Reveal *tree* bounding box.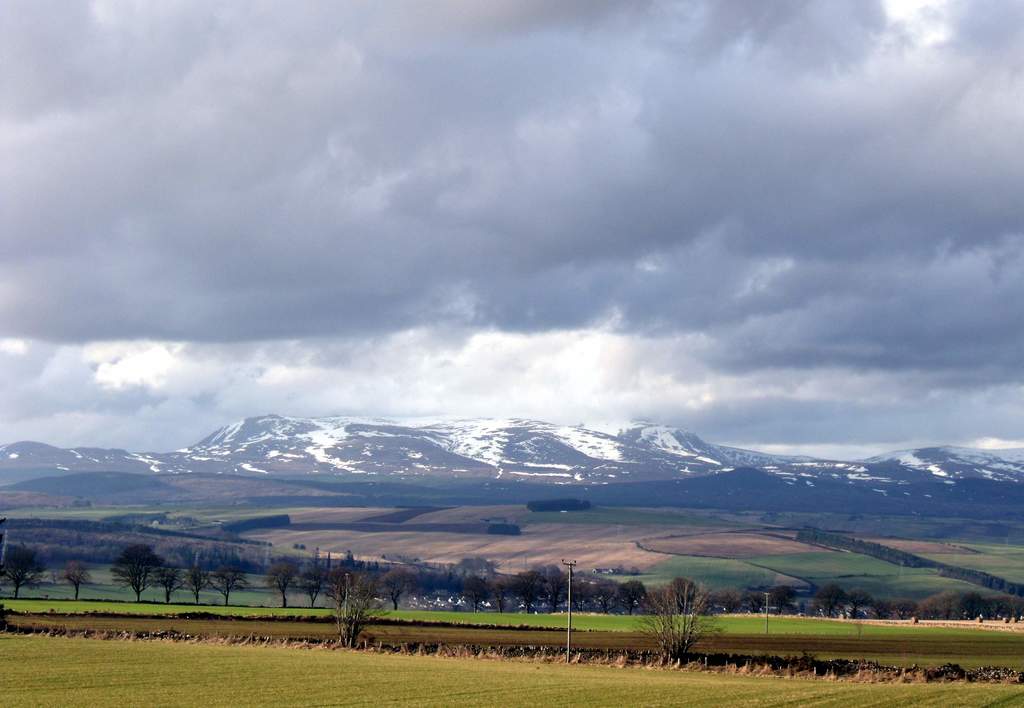
Revealed: (left=0, top=538, right=51, bottom=598).
